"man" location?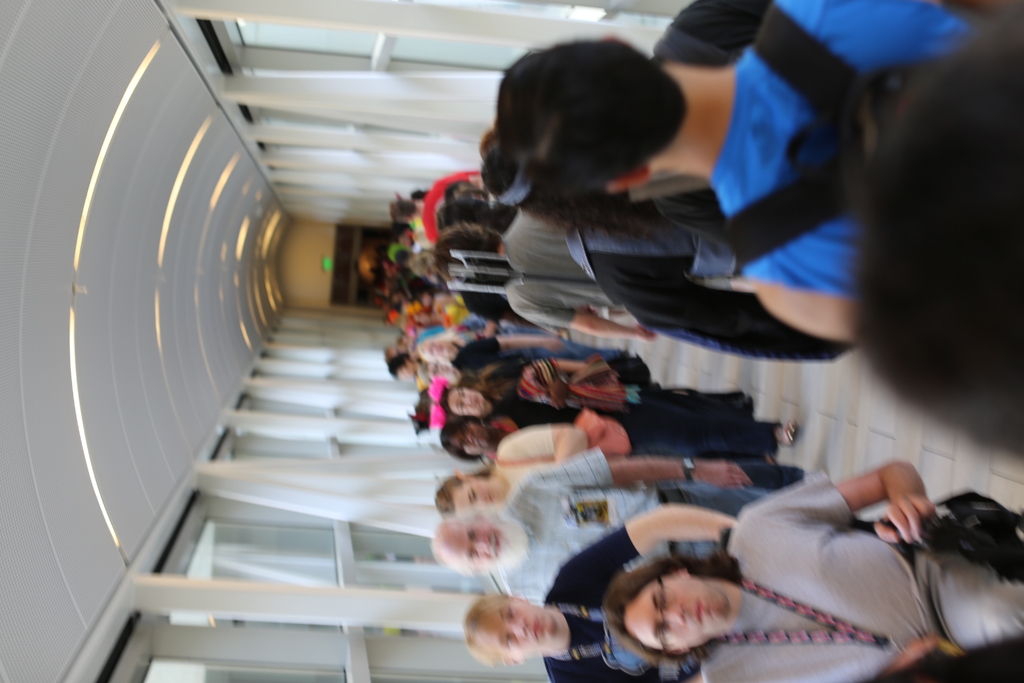
[left=384, top=345, right=412, bottom=361]
